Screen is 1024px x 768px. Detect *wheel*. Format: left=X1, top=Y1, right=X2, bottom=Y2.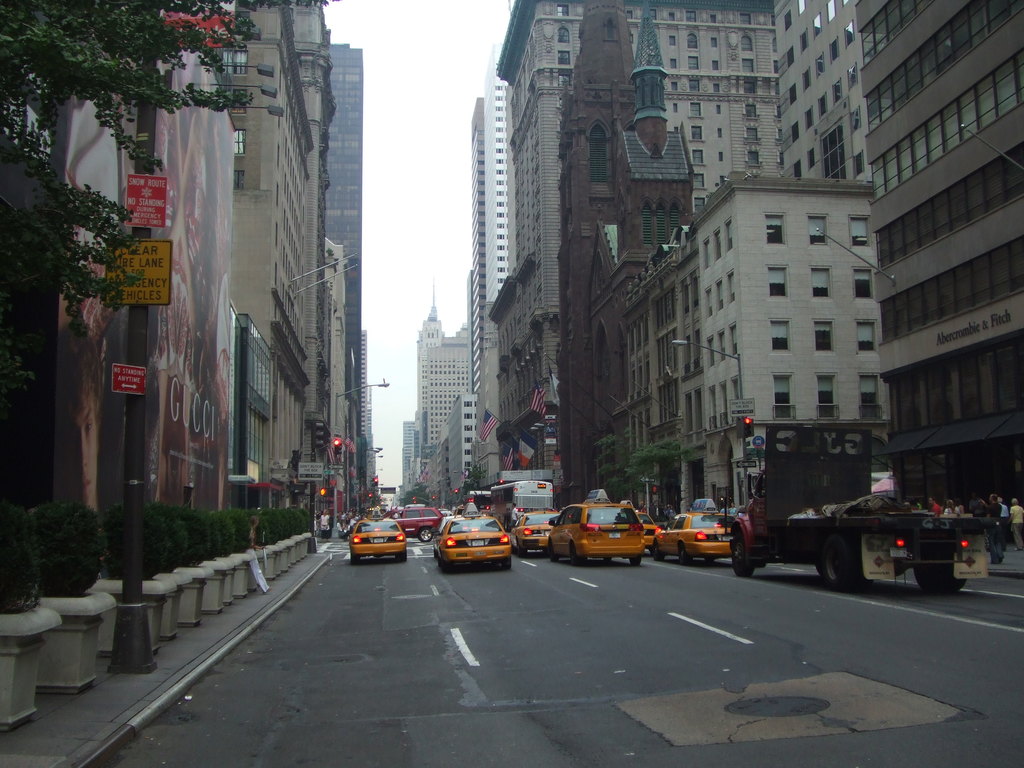
left=500, top=561, right=511, bottom=571.
